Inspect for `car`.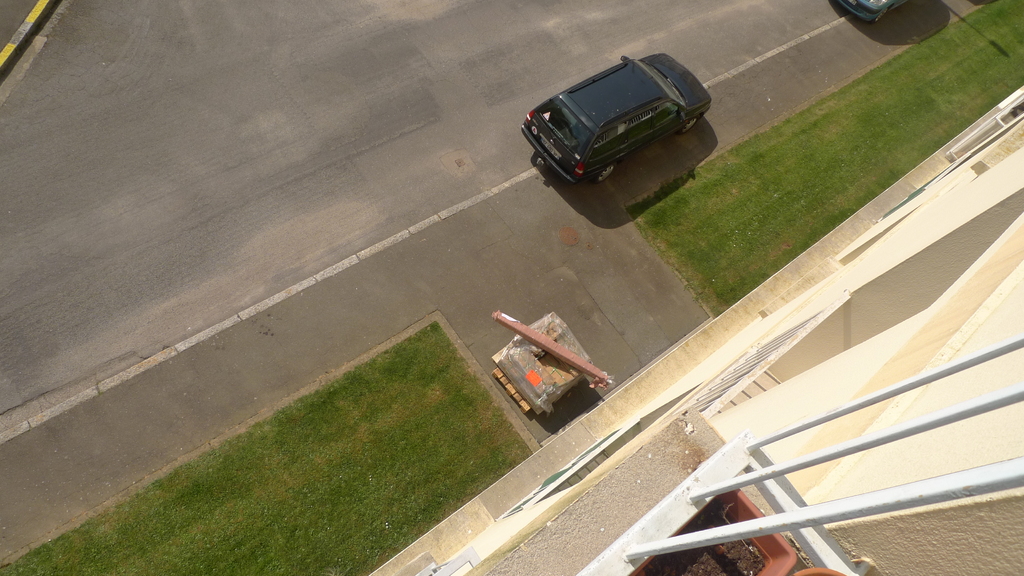
Inspection: Rect(525, 51, 711, 193).
